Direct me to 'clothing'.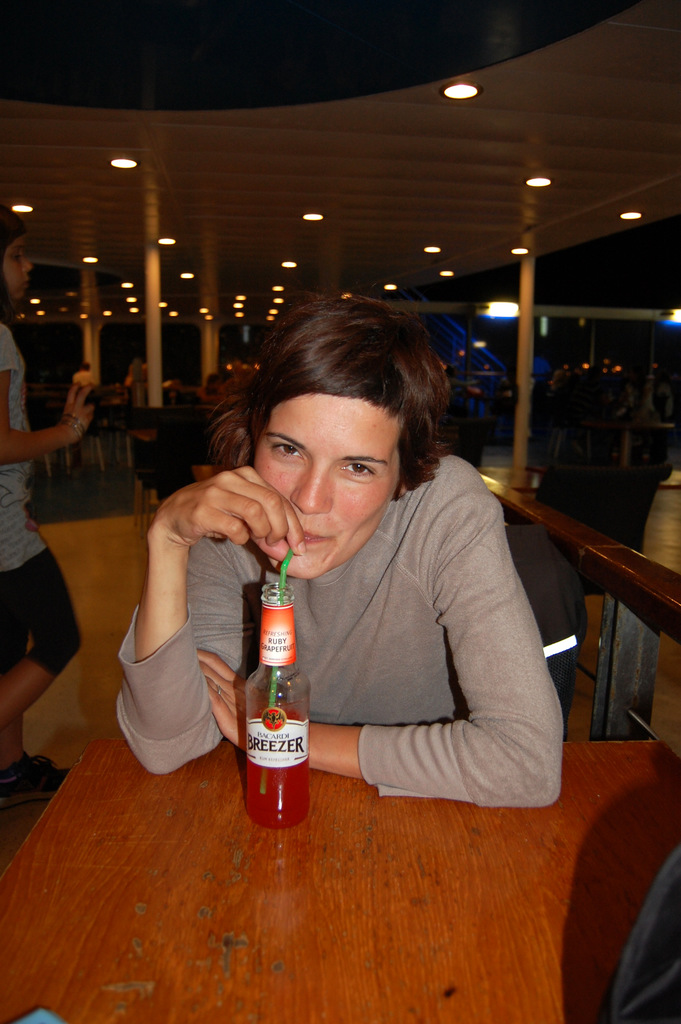
Direction: pyautogui.locateOnScreen(0, 326, 91, 676).
